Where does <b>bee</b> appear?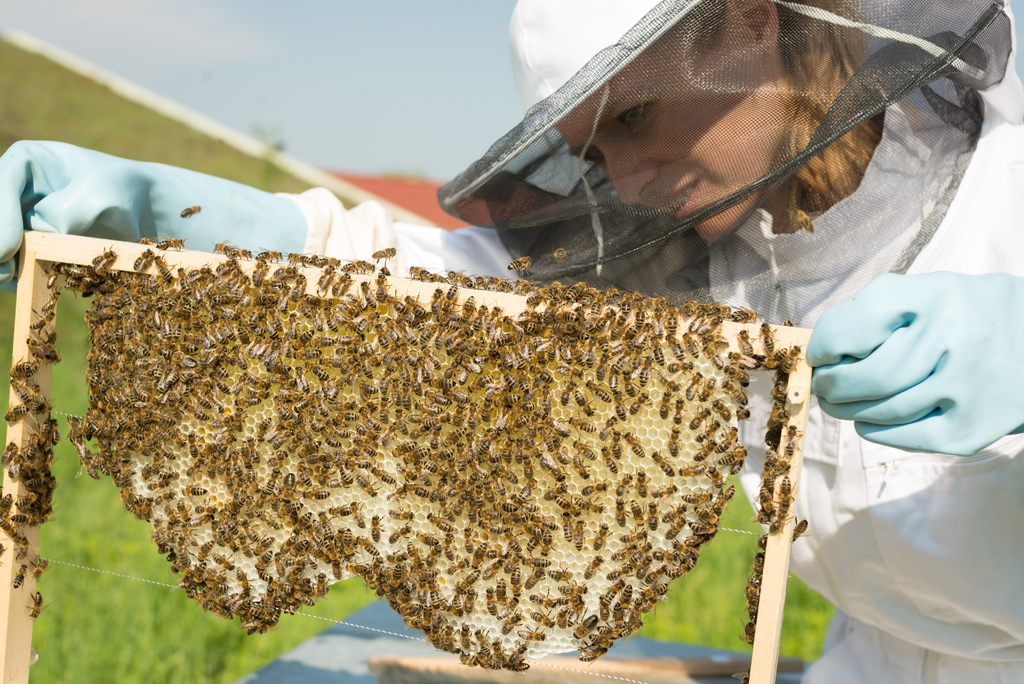
Appears at (x1=652, y1=444, x2=678, y2=480).
